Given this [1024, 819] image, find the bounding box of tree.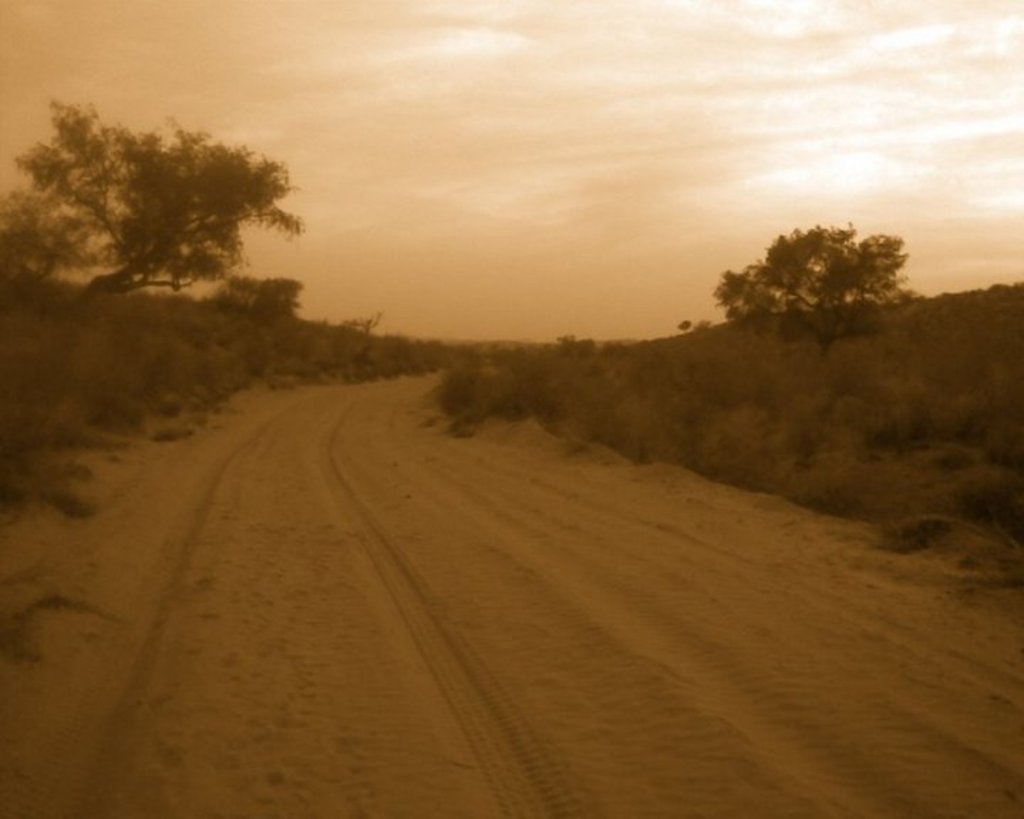
locate(711, 202, 924, 338).
